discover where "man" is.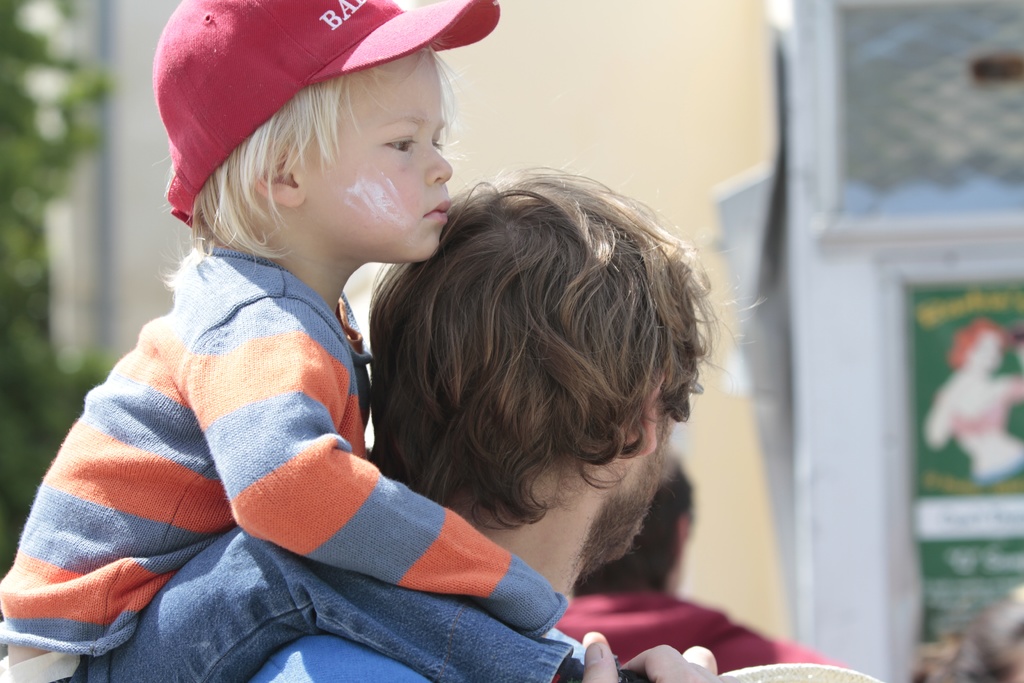
Discovered at 552:440:843:677.
